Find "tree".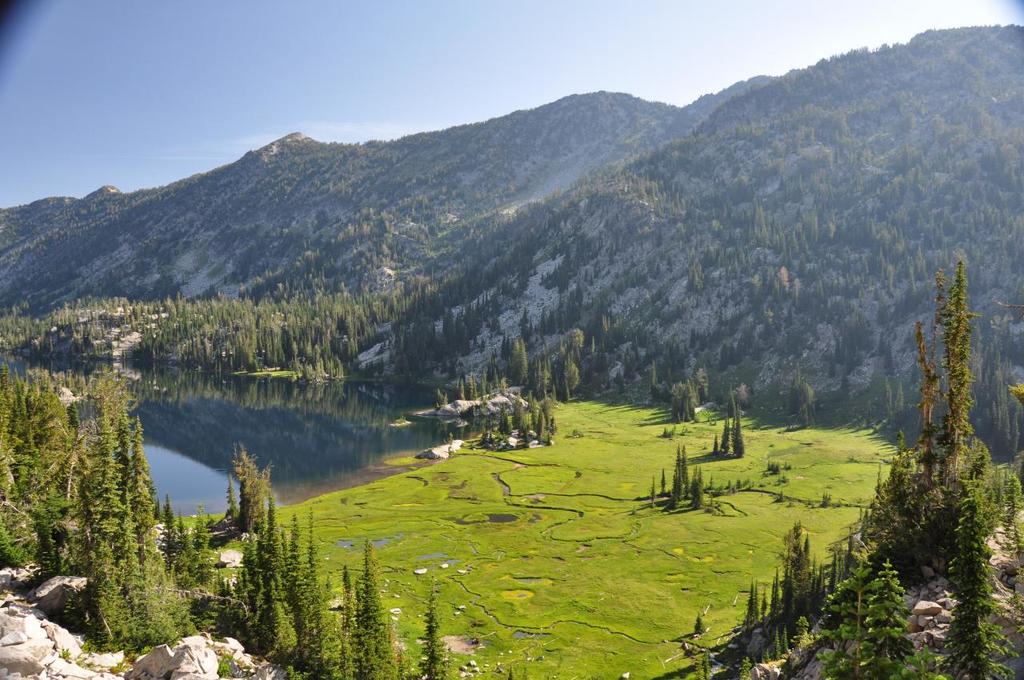
946, 478, 1014, 679.
